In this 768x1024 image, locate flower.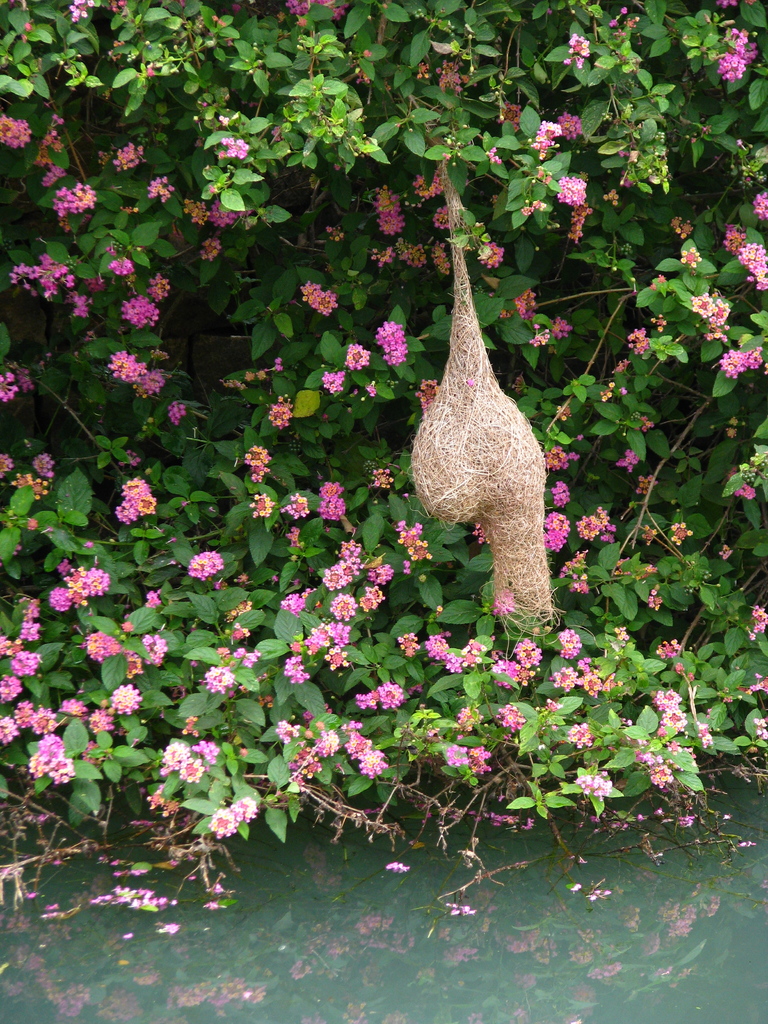
Bounding box: bbox=[251, 445, 346, 547].
